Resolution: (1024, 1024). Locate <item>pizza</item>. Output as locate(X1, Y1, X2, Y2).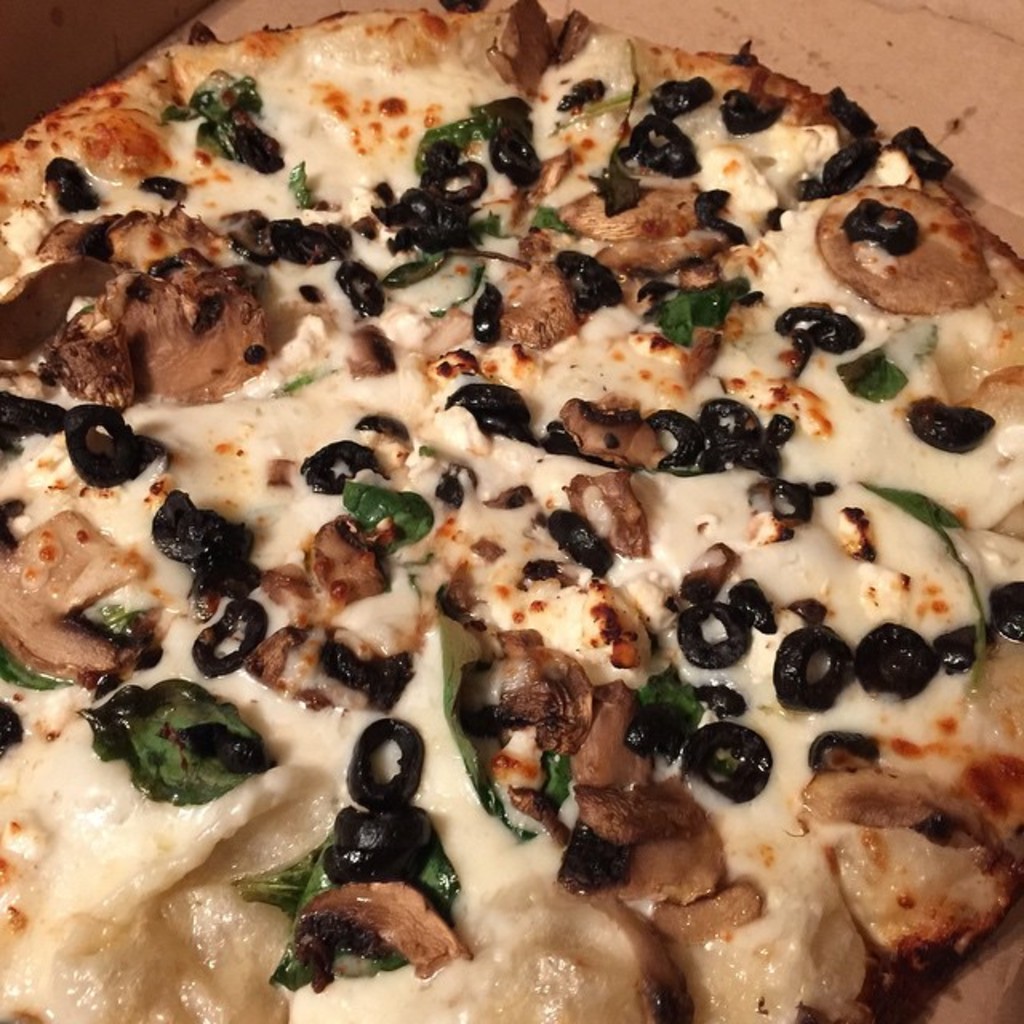
locate(0, 0, 1023, 1022).
